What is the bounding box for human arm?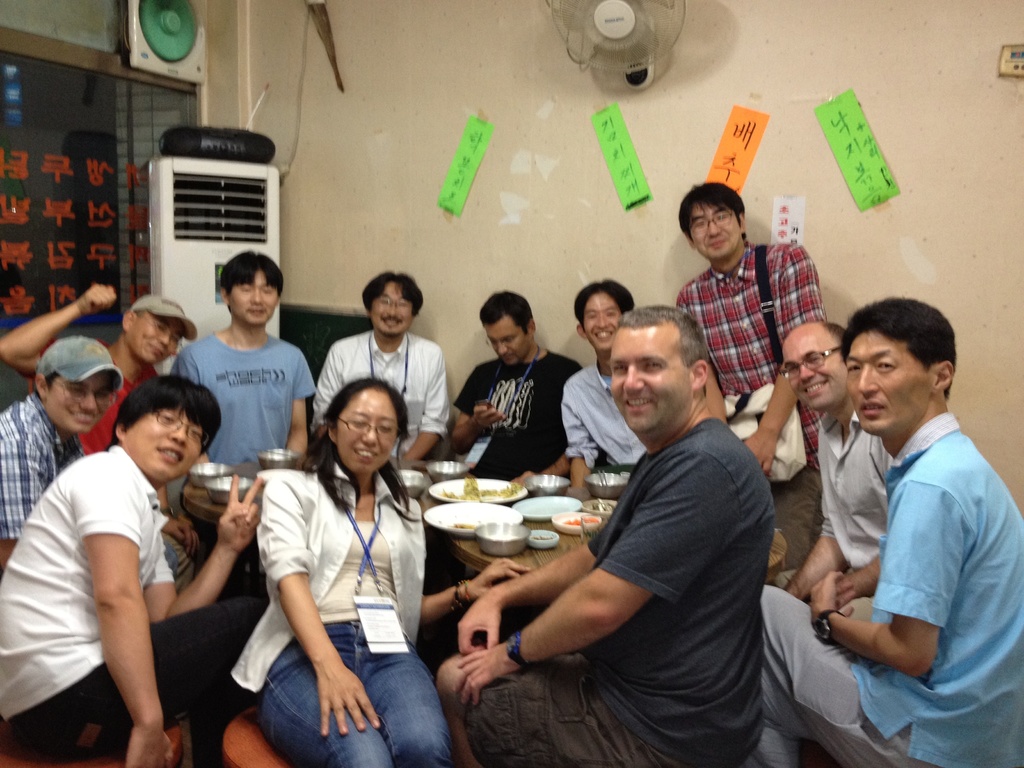
bbox=(282, 363, 310, 466).
